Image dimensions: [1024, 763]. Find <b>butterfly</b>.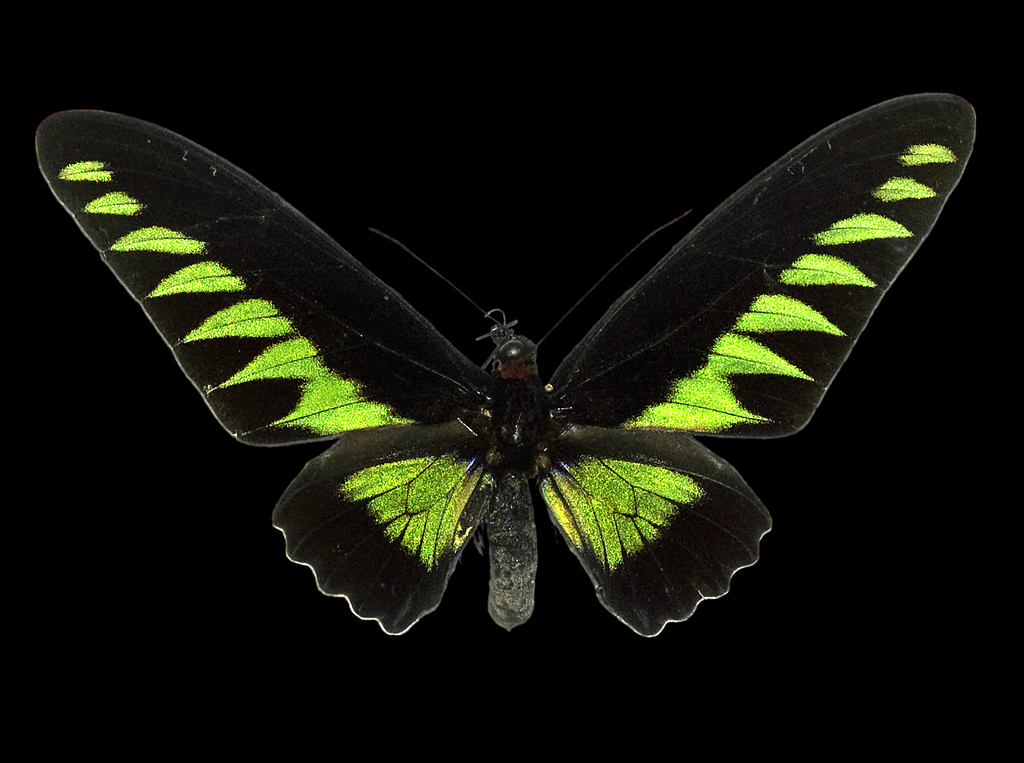
select_region(33, 106, 976, 639).
